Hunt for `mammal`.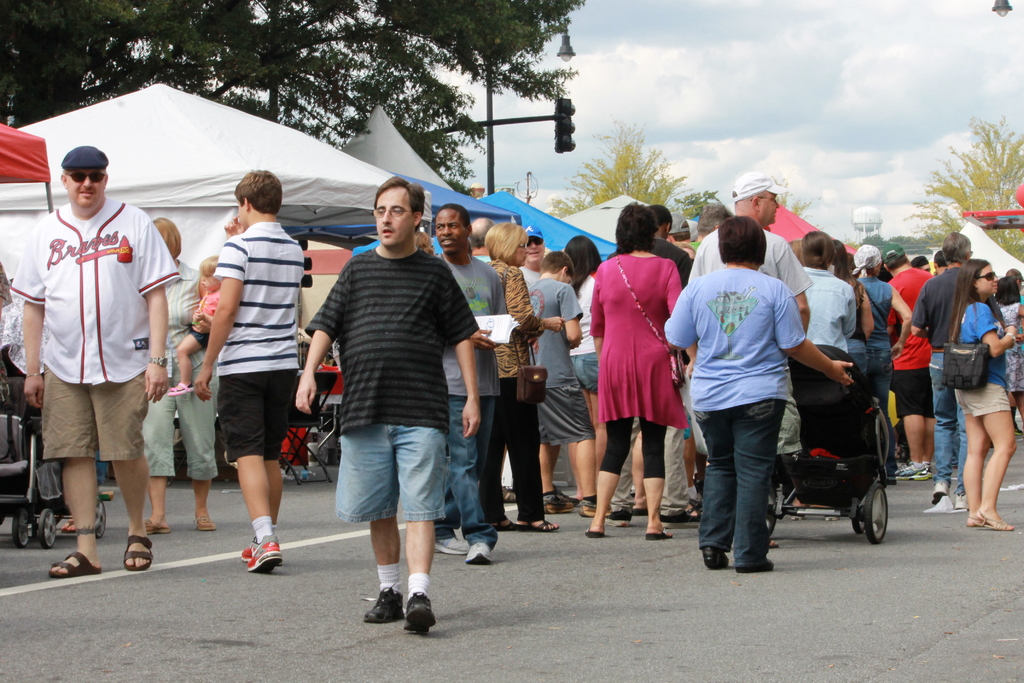
Hunted down at {"x1": 145, "y1": 215, "x2": 218, "y2": 532}.
